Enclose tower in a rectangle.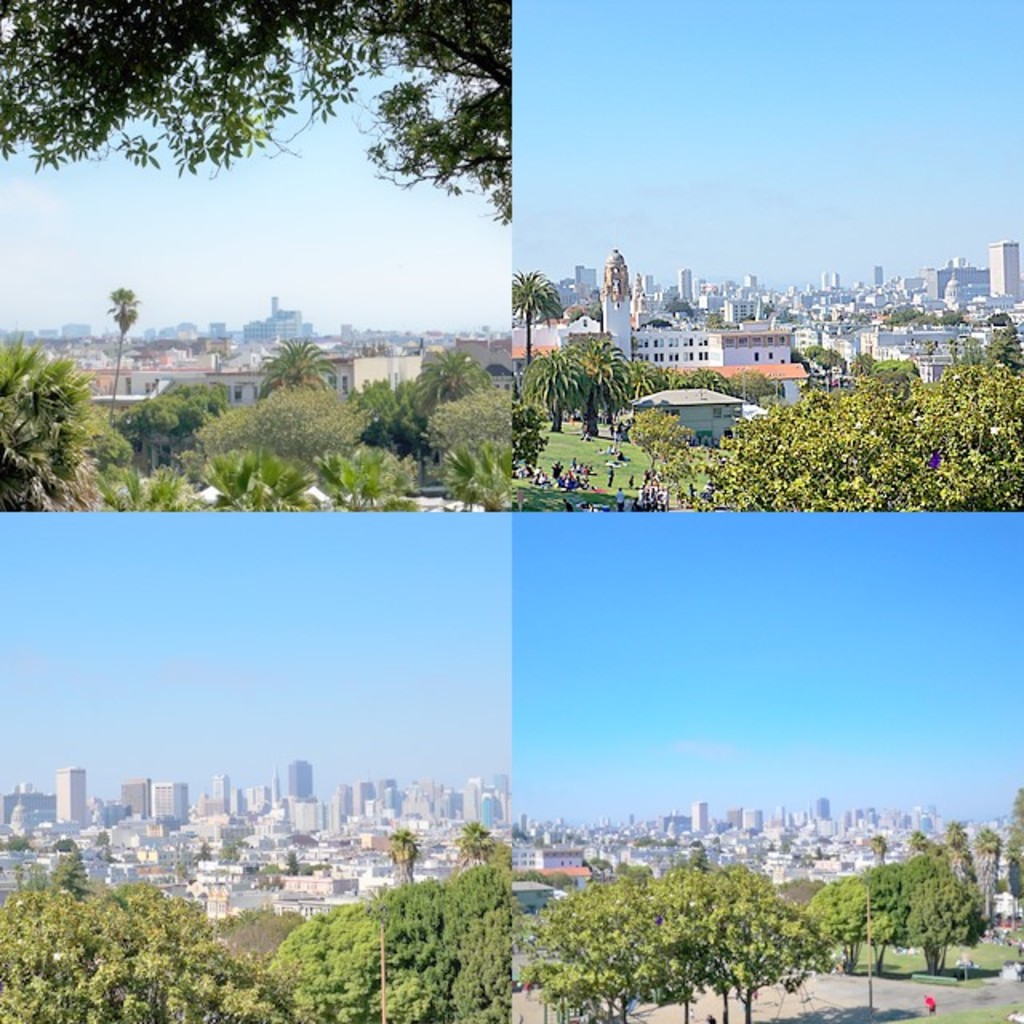
BBox(206, 322, 229, 338).
